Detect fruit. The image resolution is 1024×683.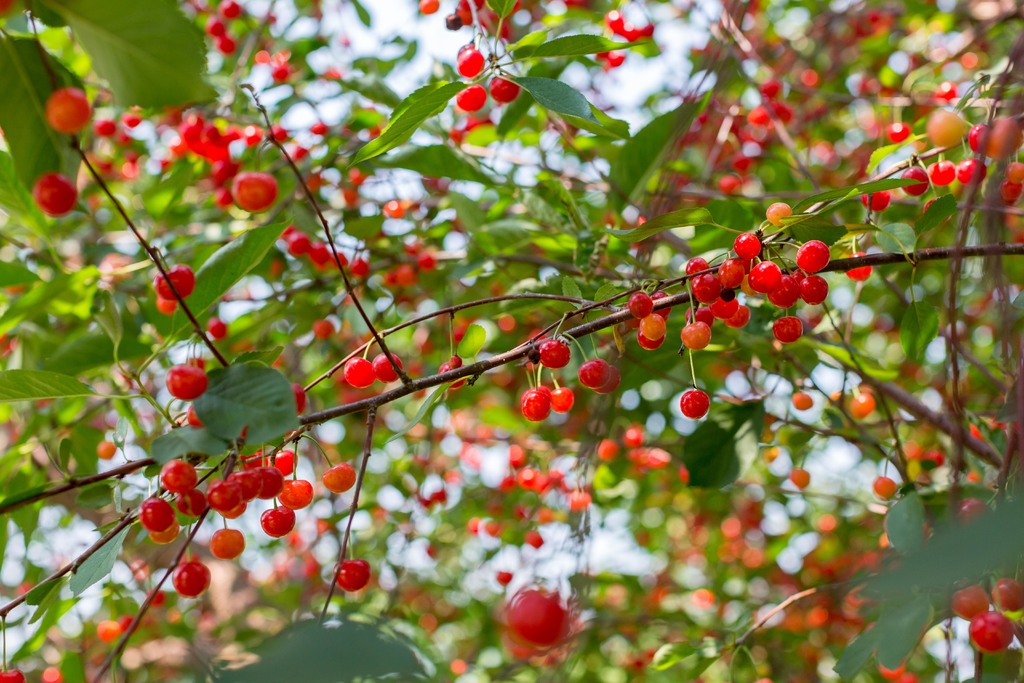
pyautogui.locateOnScreen(846, 389, 875, 420).
